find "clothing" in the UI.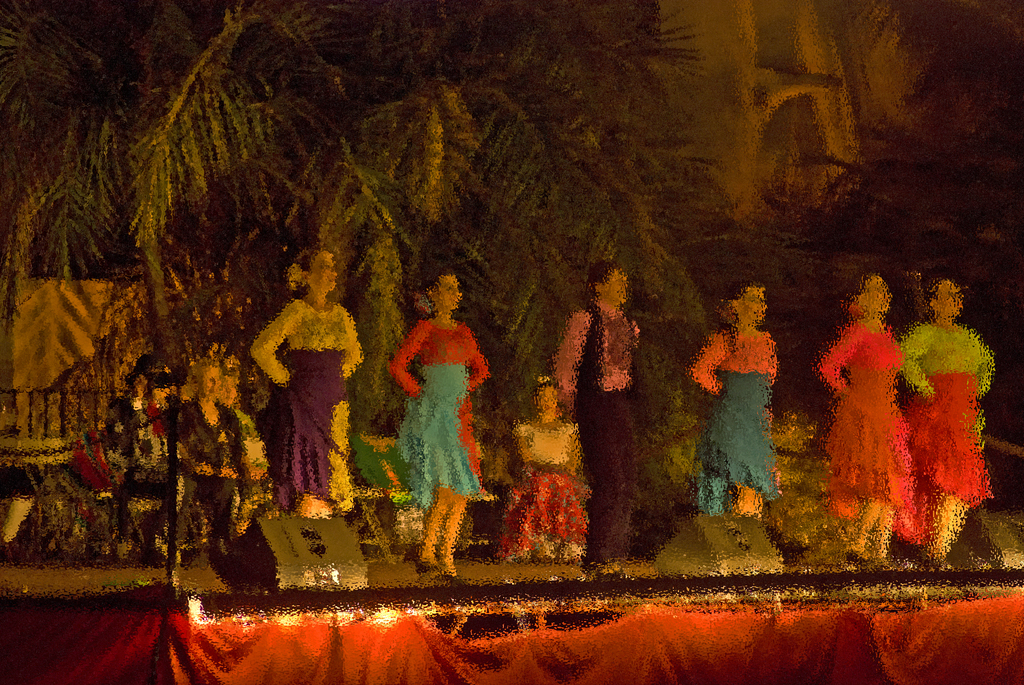
UI element at bbox=[688, 333, 781, 513].
